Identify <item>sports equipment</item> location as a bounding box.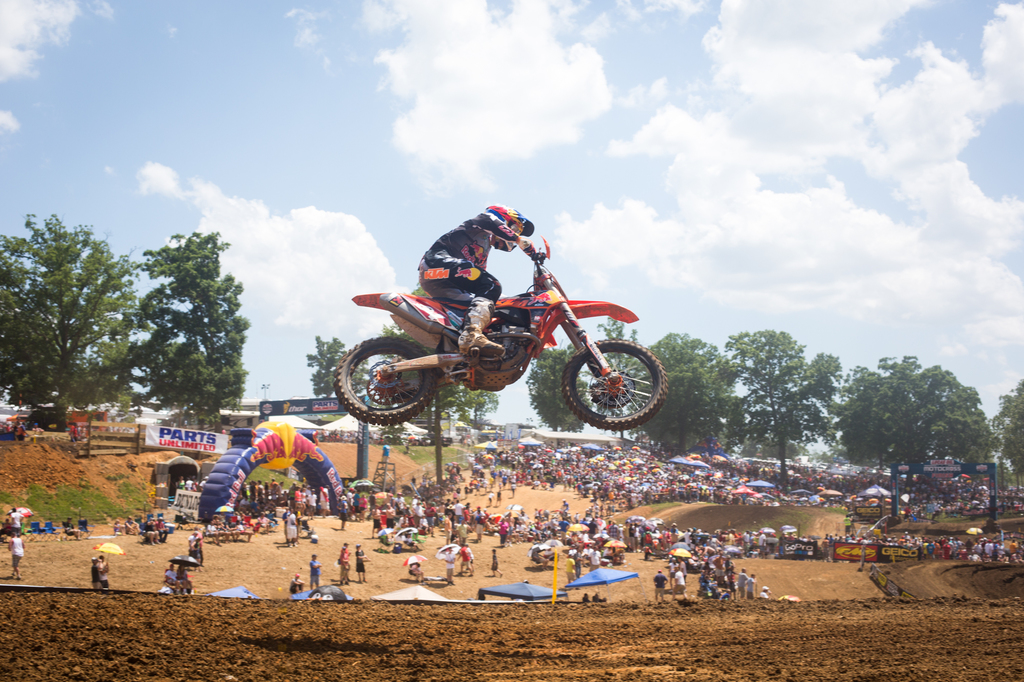
locate(515, 235, 535, 255).
